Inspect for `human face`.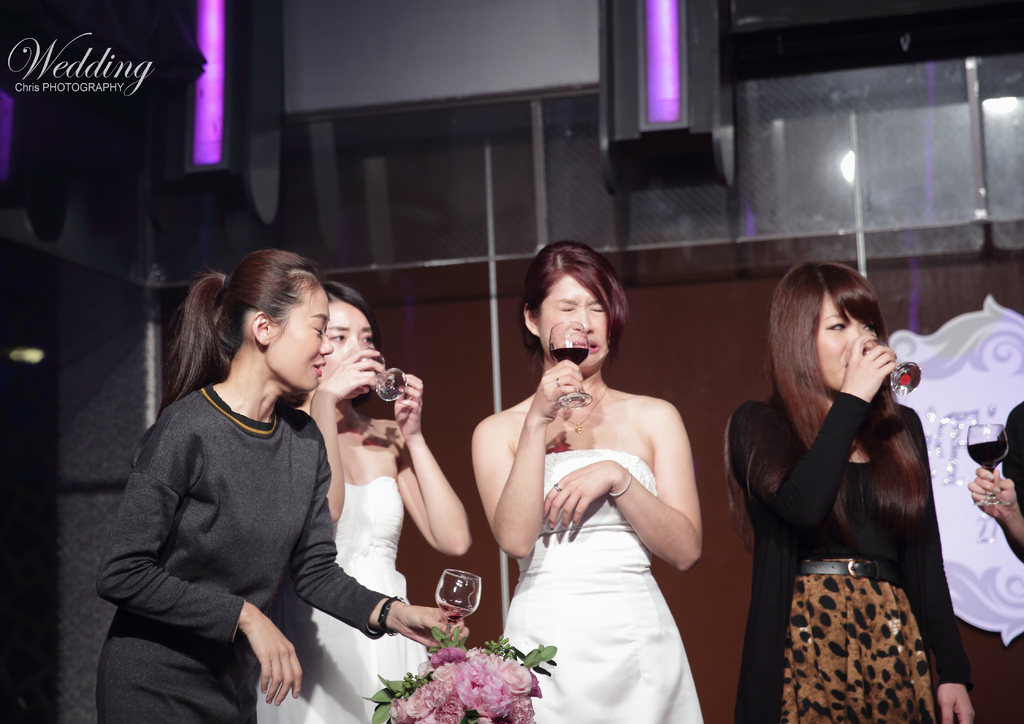
Inspection: pyautogui.locateOnScreen(324, 308, 371, 379).
